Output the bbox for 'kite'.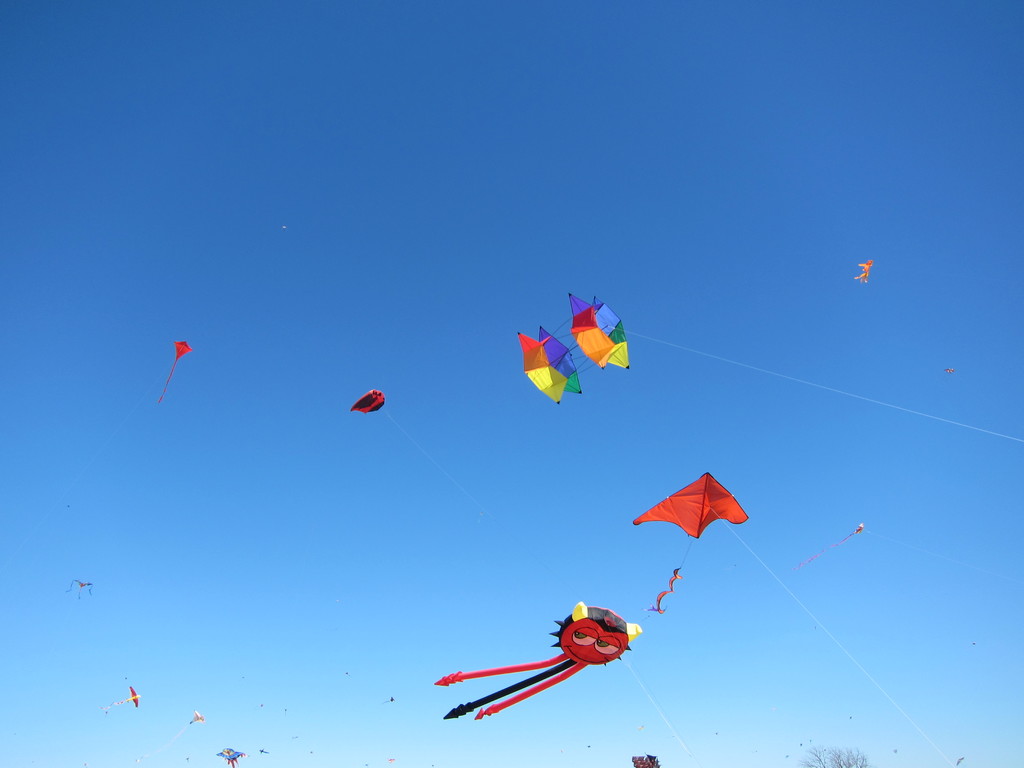
Rect(627, 749, 664, 767).
